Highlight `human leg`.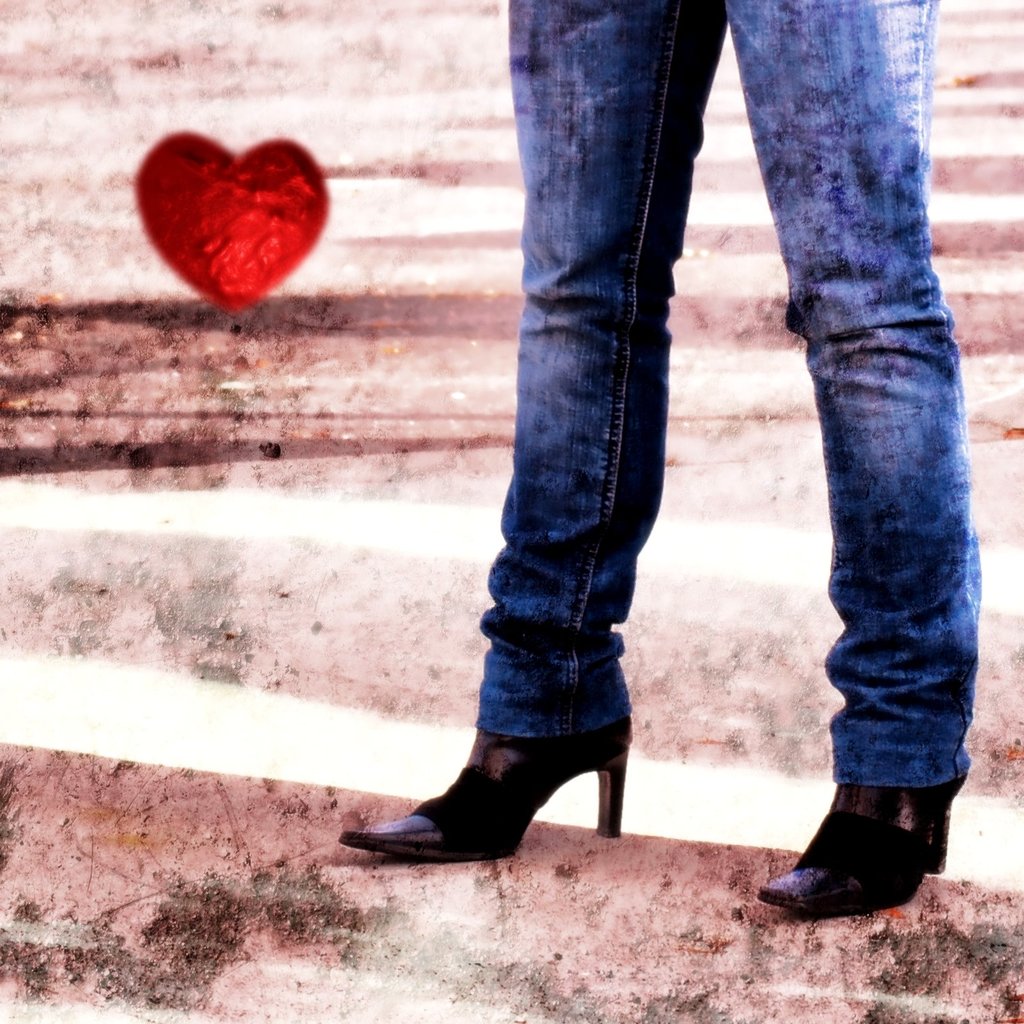
Highlighted region: 716/1/963/904.
